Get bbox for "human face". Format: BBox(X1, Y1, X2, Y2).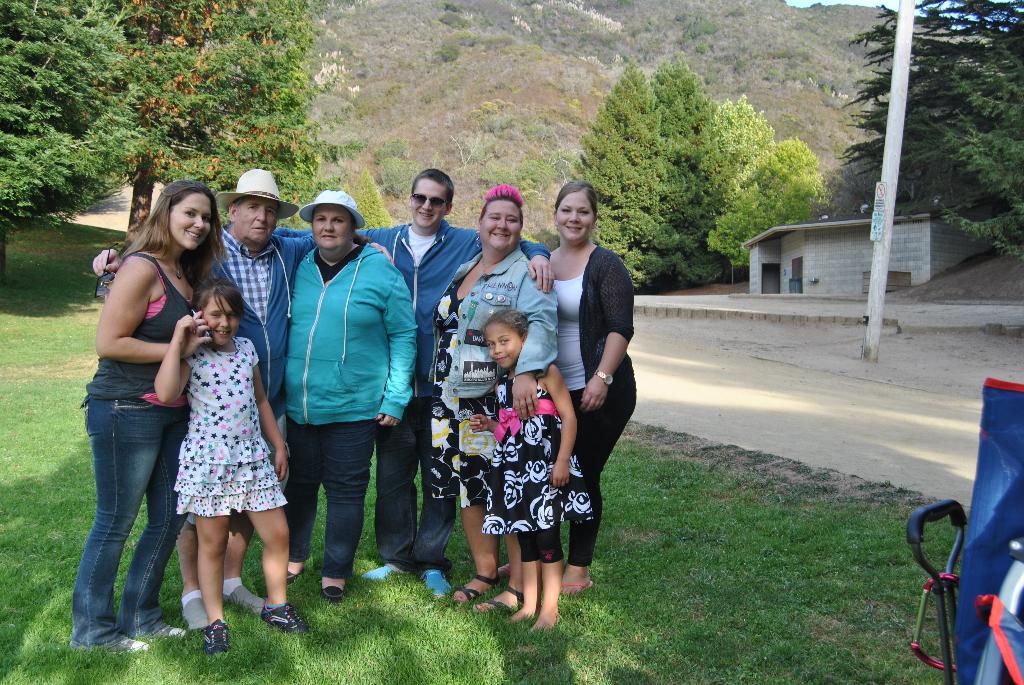
BBox(487, 326, 520, 369).
